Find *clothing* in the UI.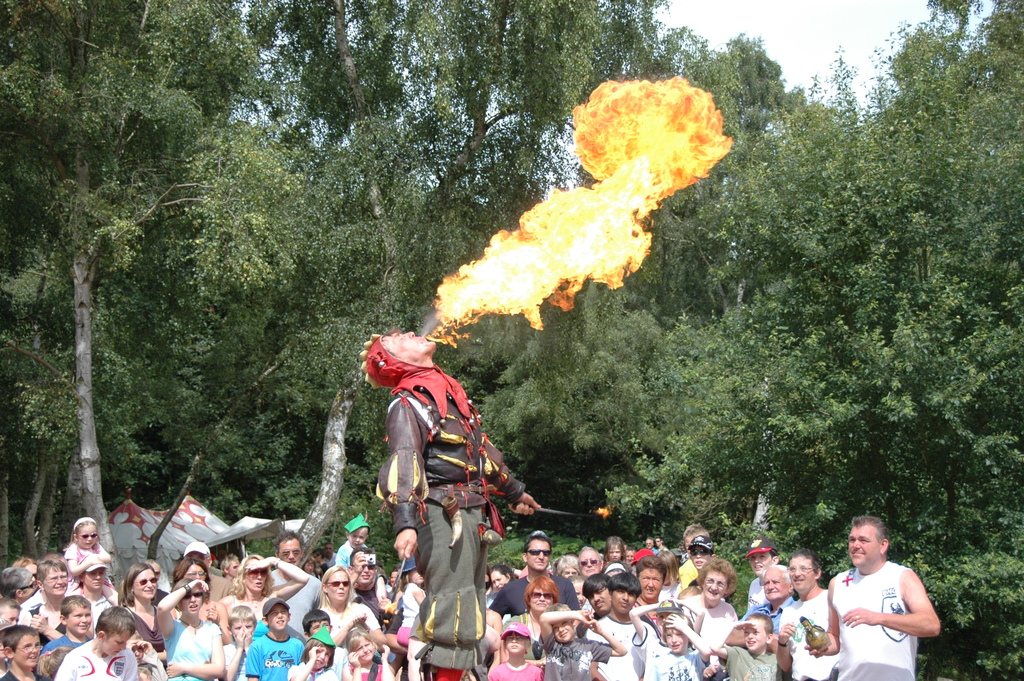
UI element at rect(315, 603, 371, 636).
